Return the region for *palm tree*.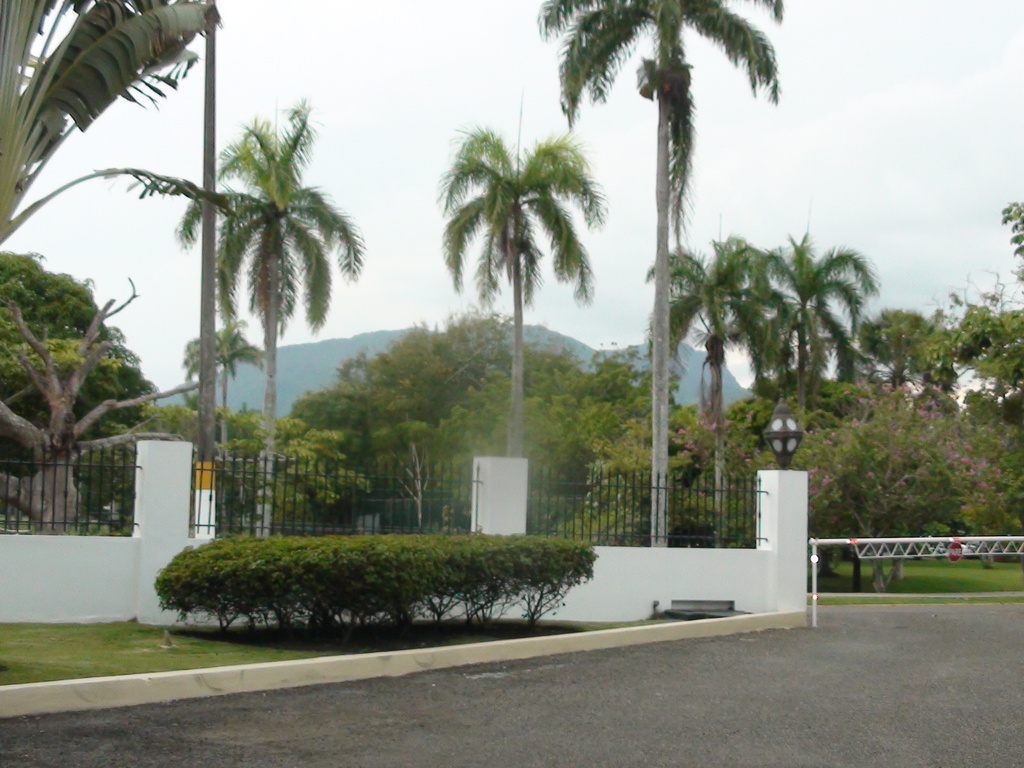
<box>639,245,775,540</box>.
